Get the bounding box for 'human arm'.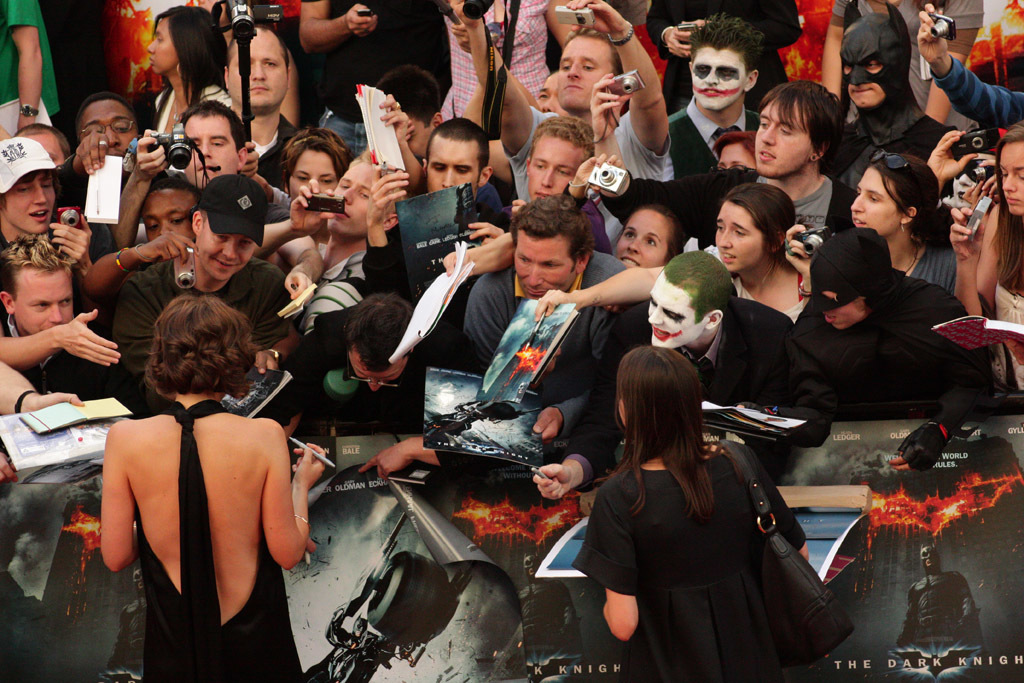
[908, 0, 988, 157].
